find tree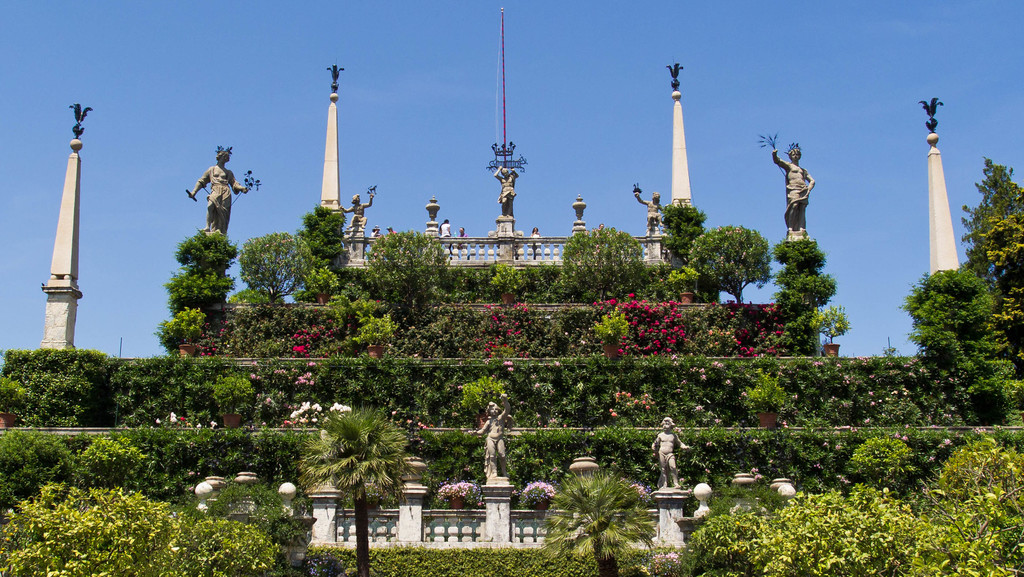
[296,203,355,293]
